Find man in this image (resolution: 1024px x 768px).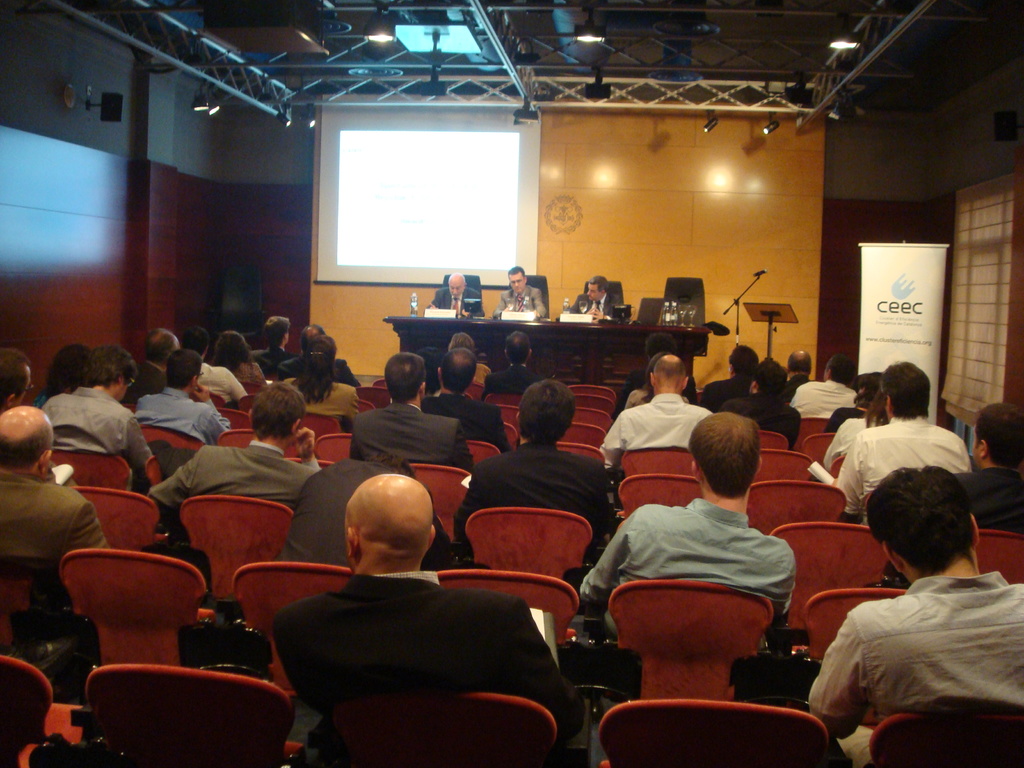
[596, 346, 701, 484].
